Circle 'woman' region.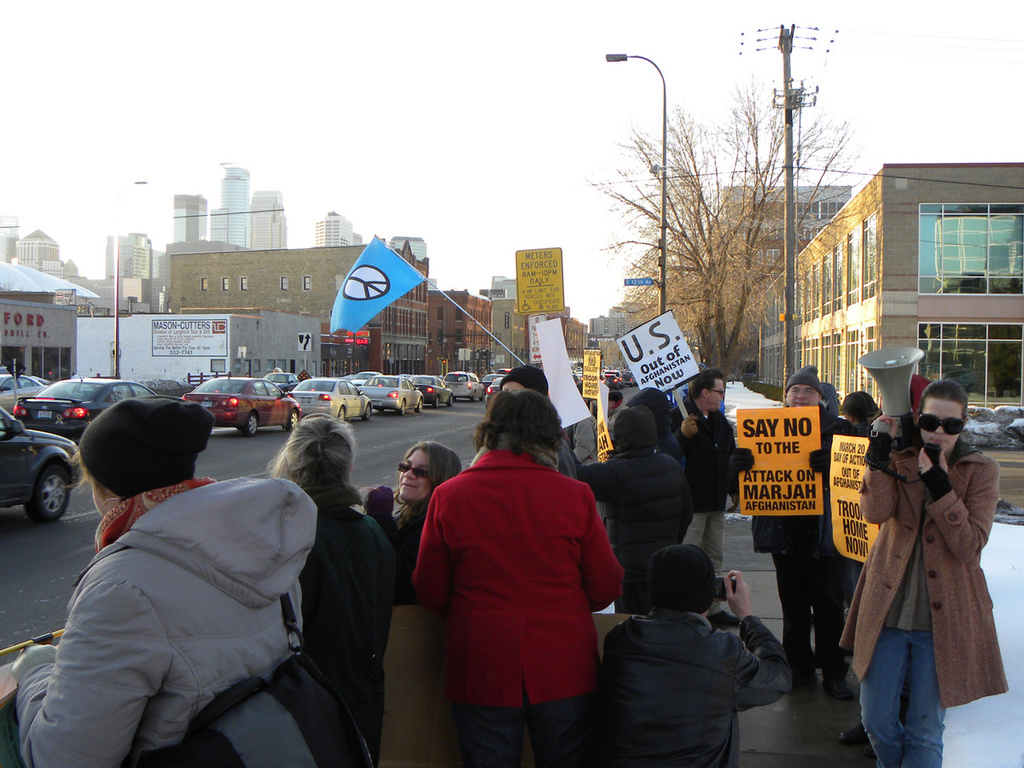
Region: region(367, 442, 461, 591).
